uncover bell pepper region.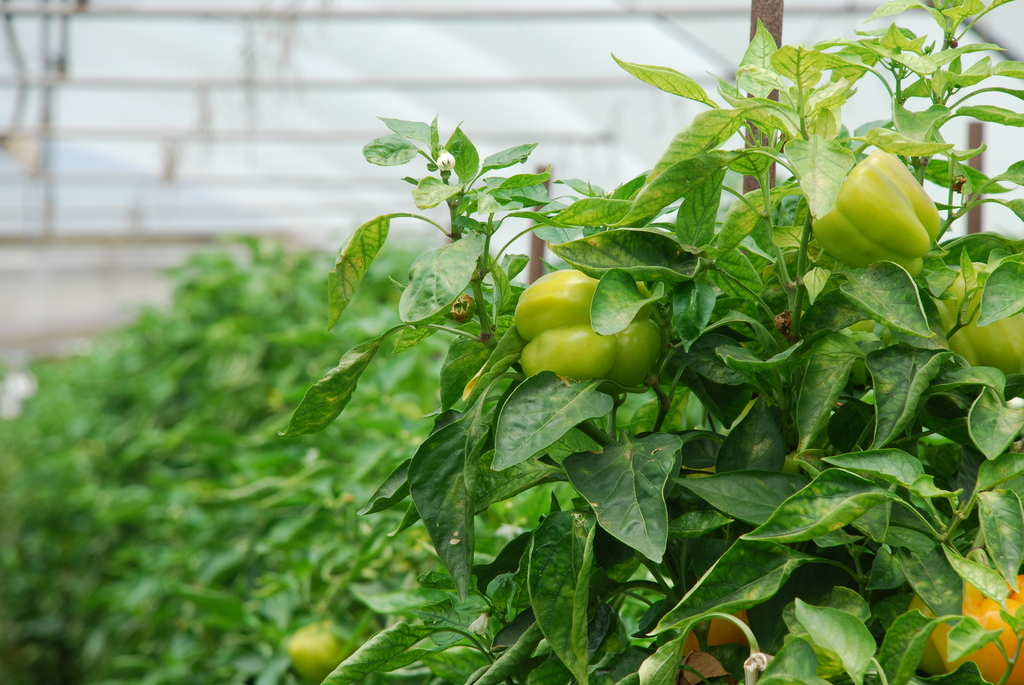
Uncovered: box(518, 269, 662, 388).
